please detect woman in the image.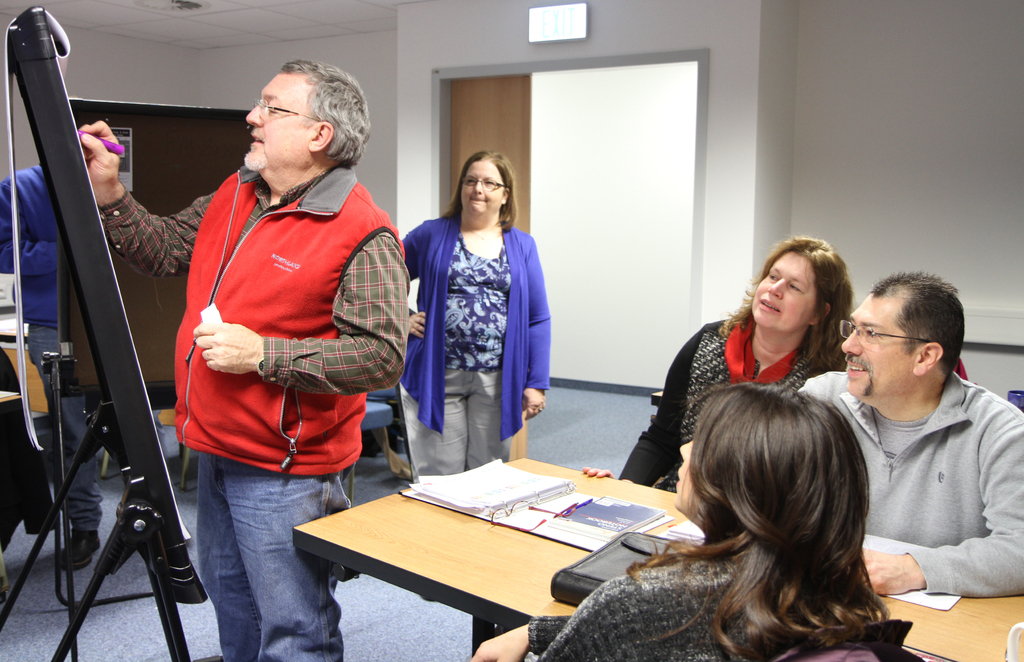
582,229,864,491.
